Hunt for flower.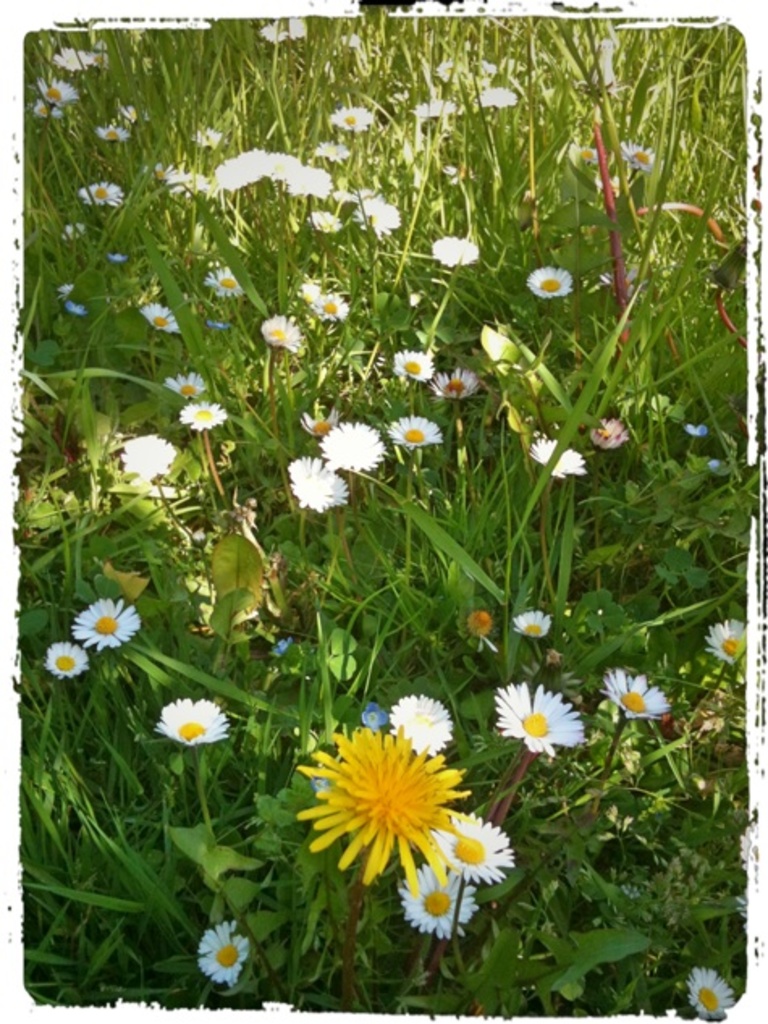
Hunted down at locate(170, 372, 210, 396).
